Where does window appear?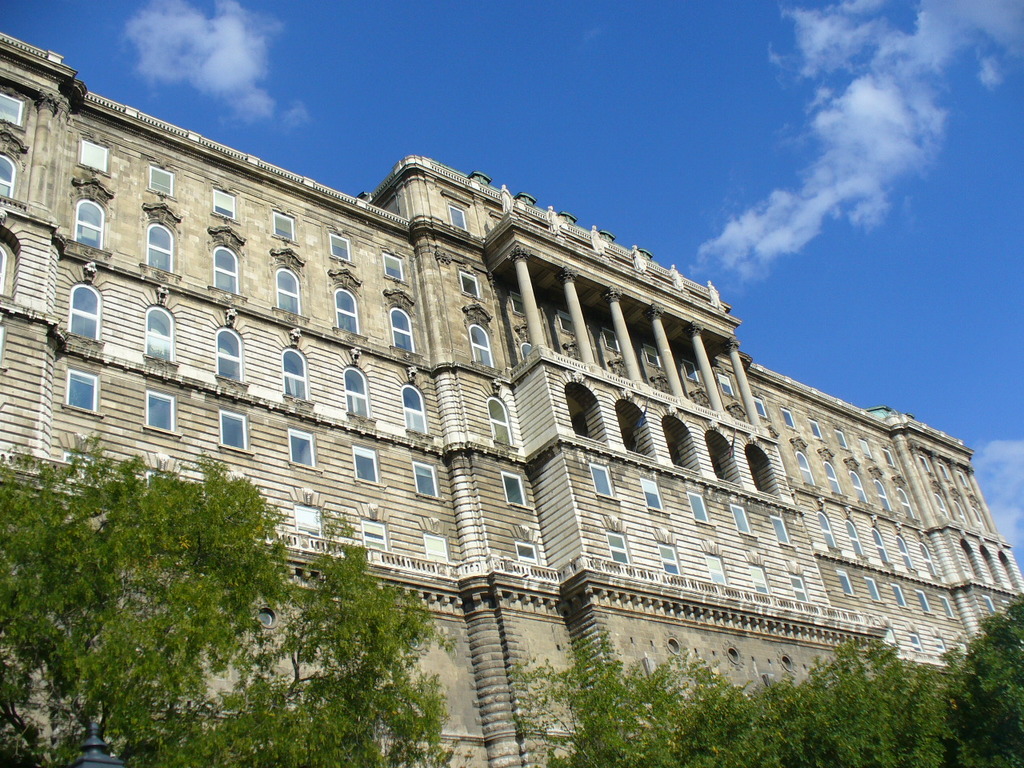
Appears at <box>210,189,238,219</box>.
